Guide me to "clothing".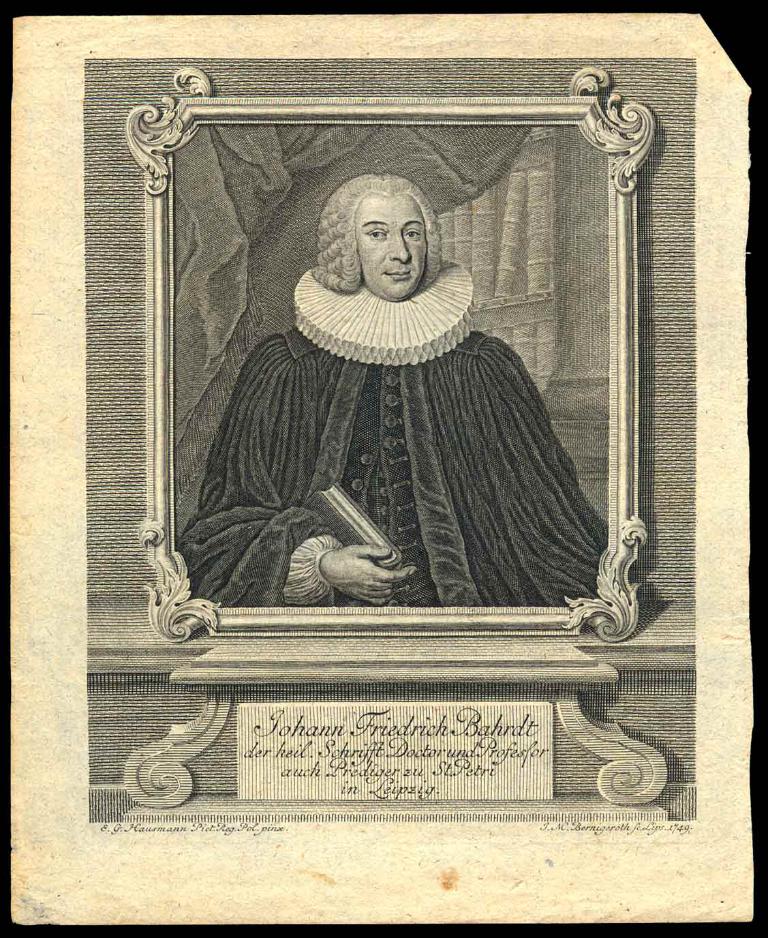
Guidance: 191:193:635:643.
